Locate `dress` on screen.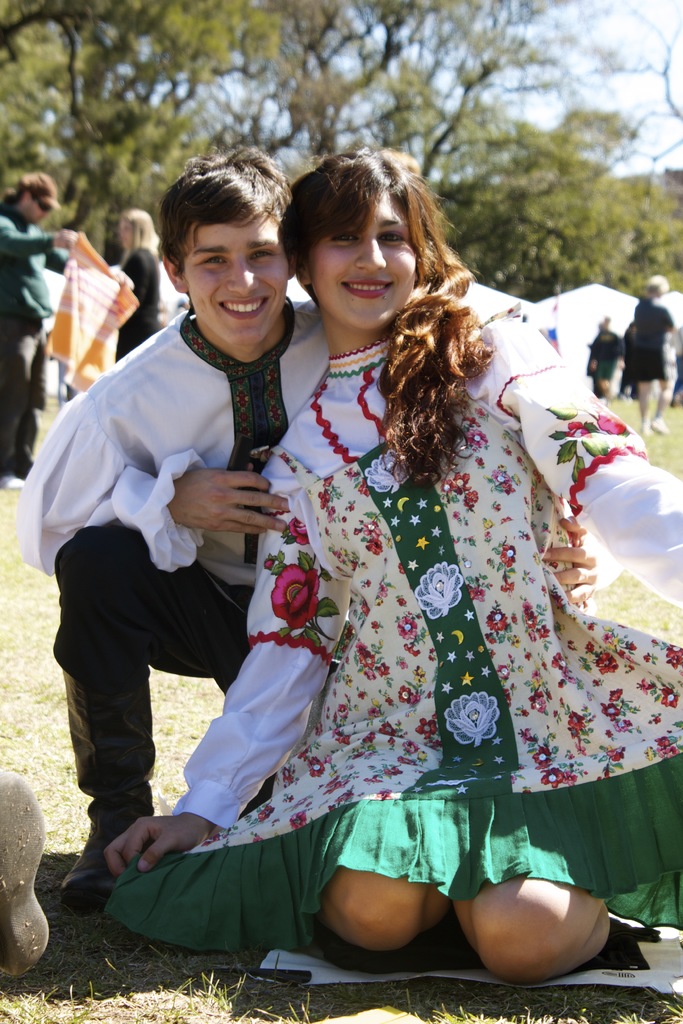
On screen at x1=98, y1=302, x2=682, y2=967.
